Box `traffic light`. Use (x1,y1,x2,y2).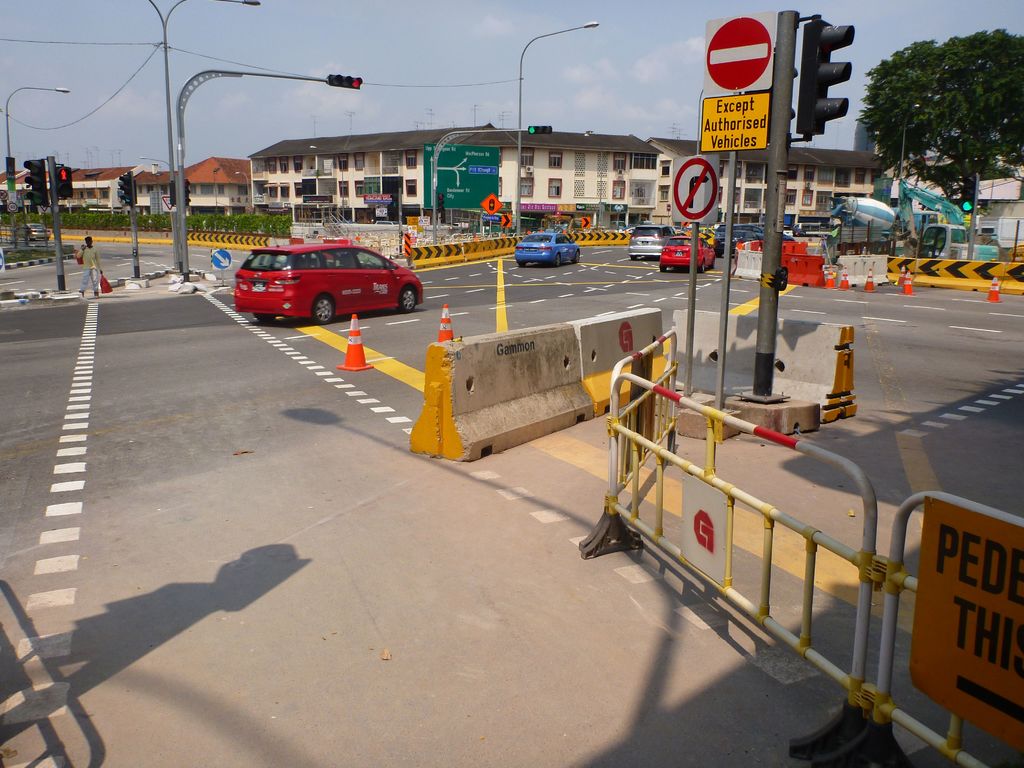
(116,172,127,191).
